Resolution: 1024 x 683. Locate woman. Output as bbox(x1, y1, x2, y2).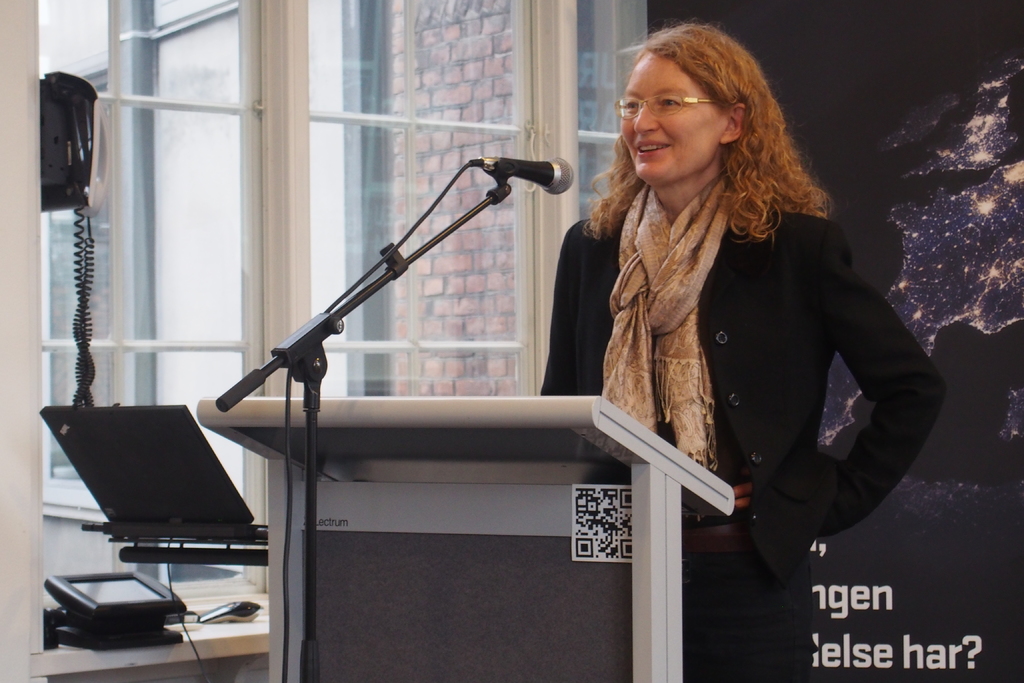
bbox(539, 26, 944, 682).
